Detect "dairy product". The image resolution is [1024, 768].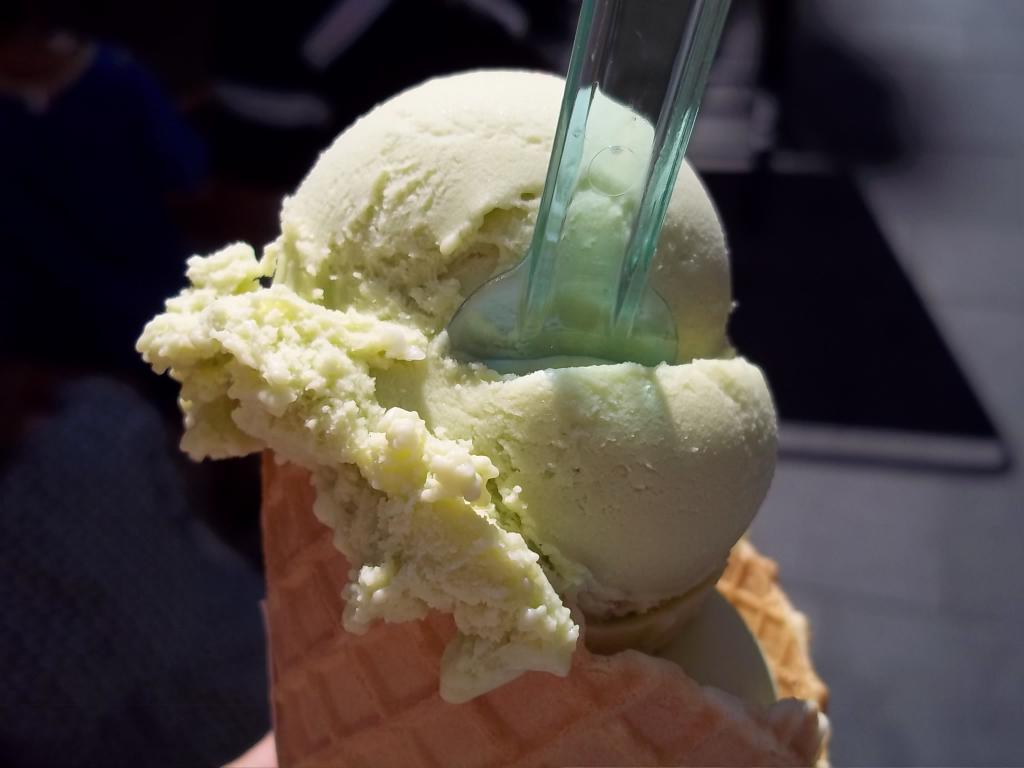
select_region(136, 70, 781, 707).
